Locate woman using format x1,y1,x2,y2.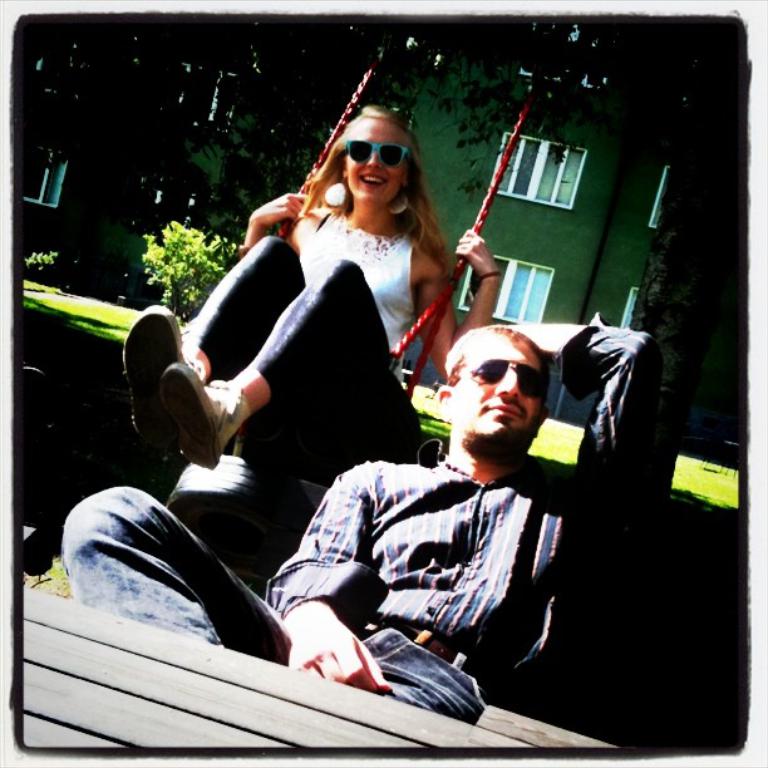
164,97,462,661.
